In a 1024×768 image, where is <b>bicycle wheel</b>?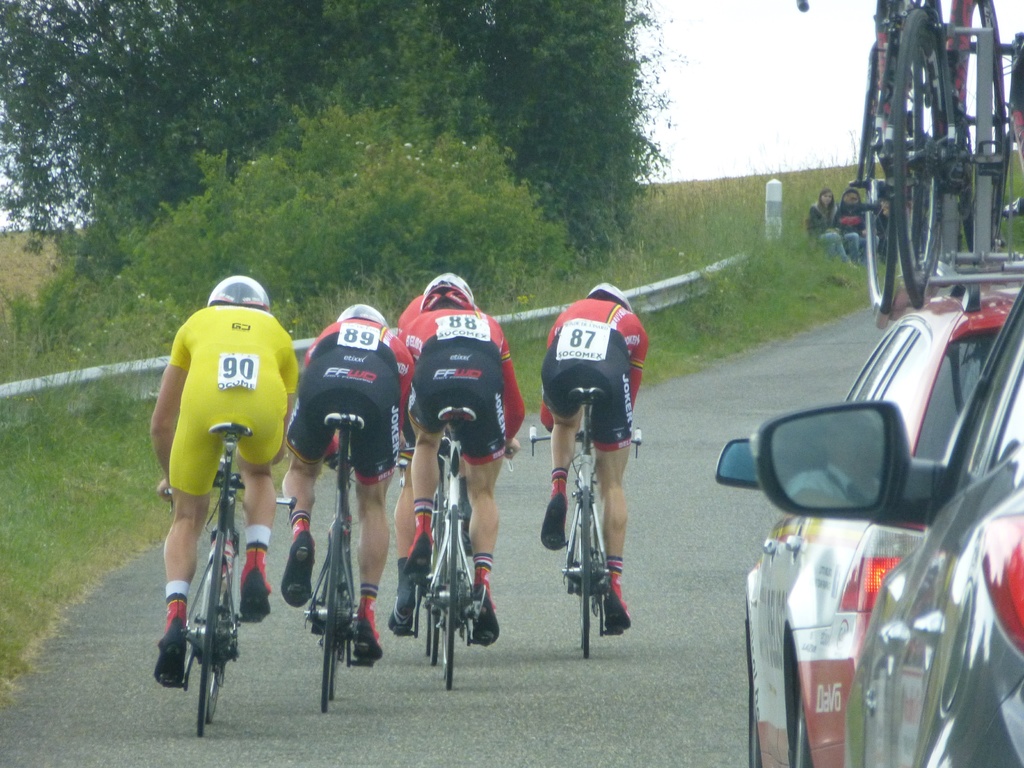
locate(189, 536, 250, 733).
